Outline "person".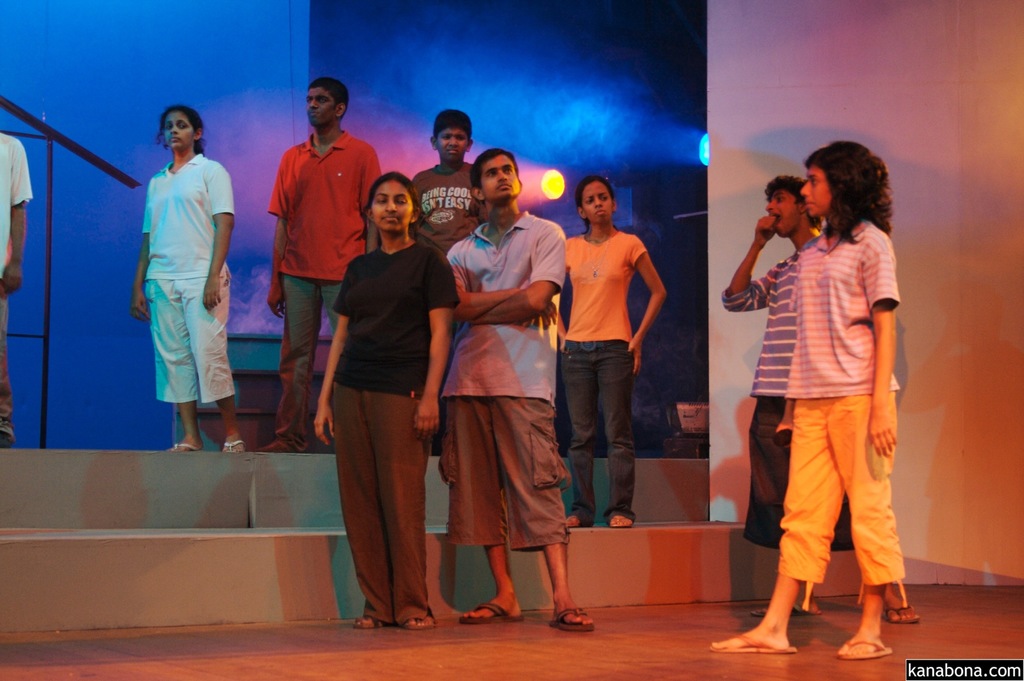
Outline: 561/174/668/523.
